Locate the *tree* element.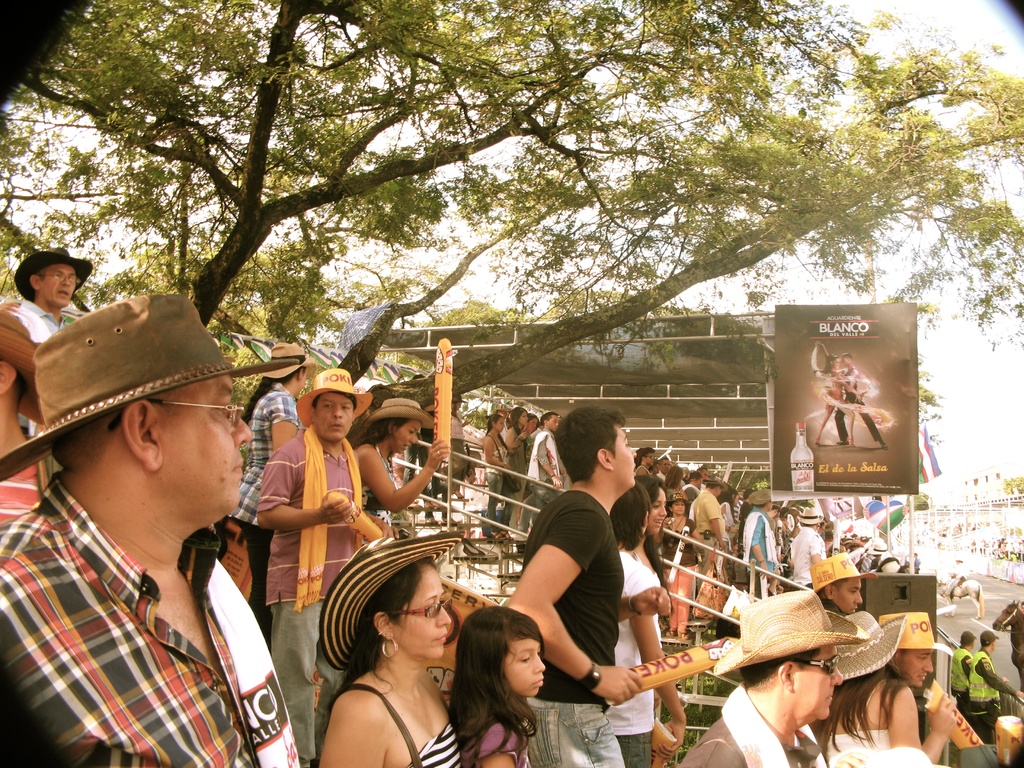
Element bbox: Rect(348, 3, 1023, 440).
